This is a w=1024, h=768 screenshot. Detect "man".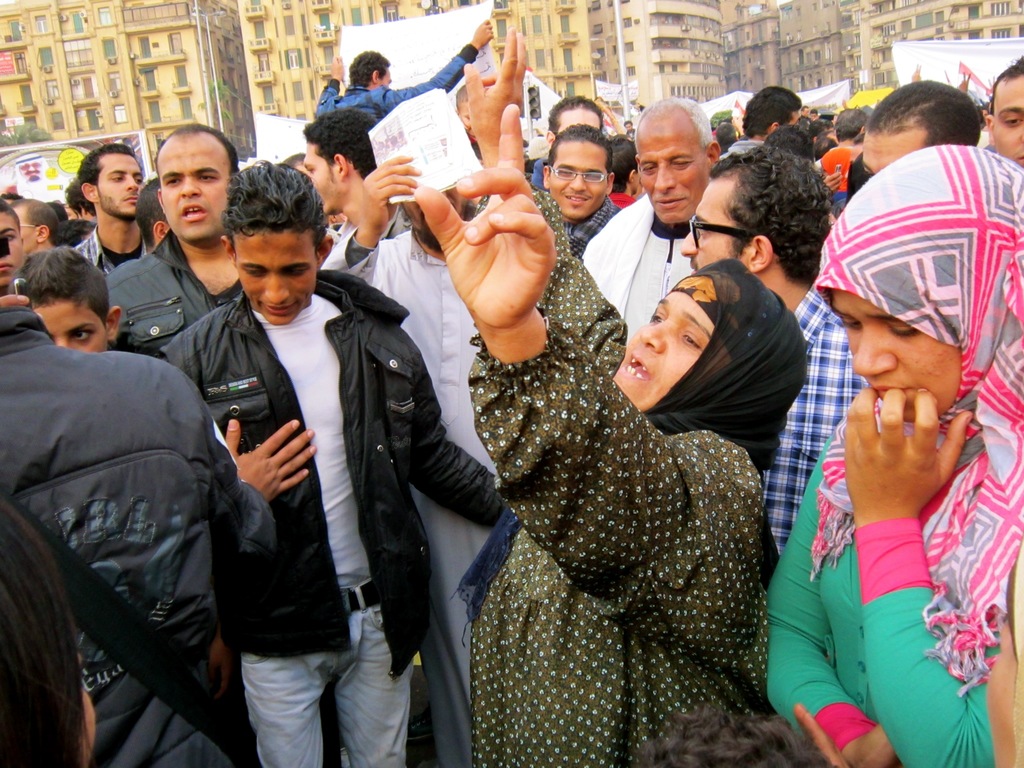
x1=68, y1=143, x2=150, y2=277.
